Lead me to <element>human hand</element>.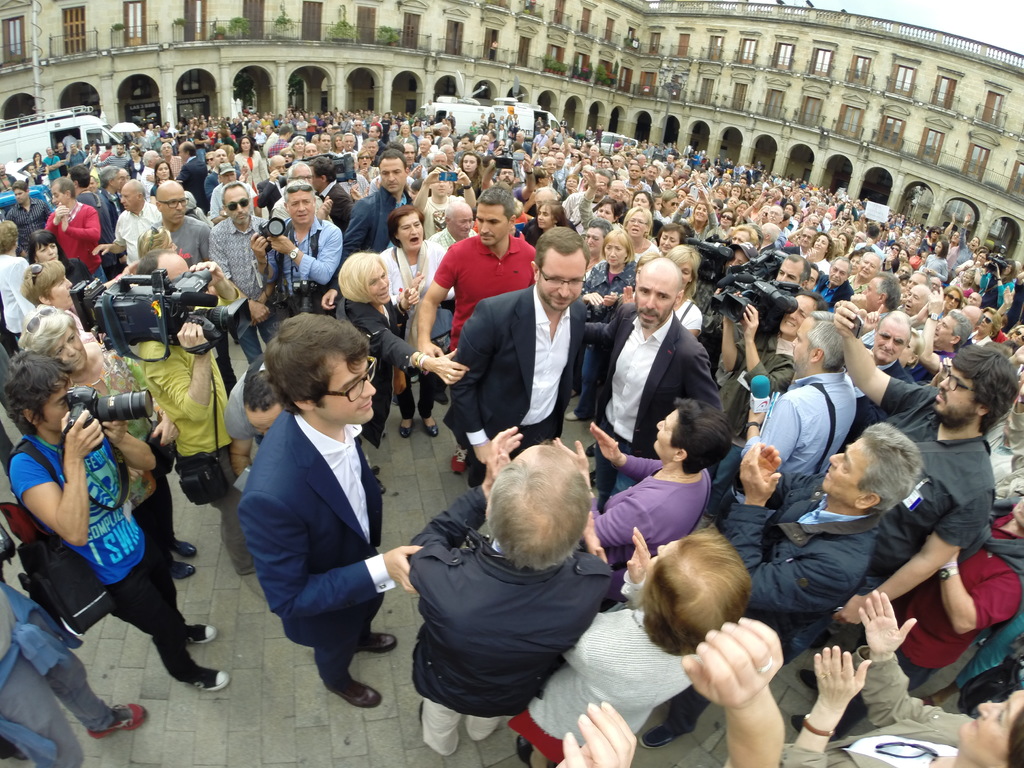
Lead to l=188, t=260, r=230, b=286.
